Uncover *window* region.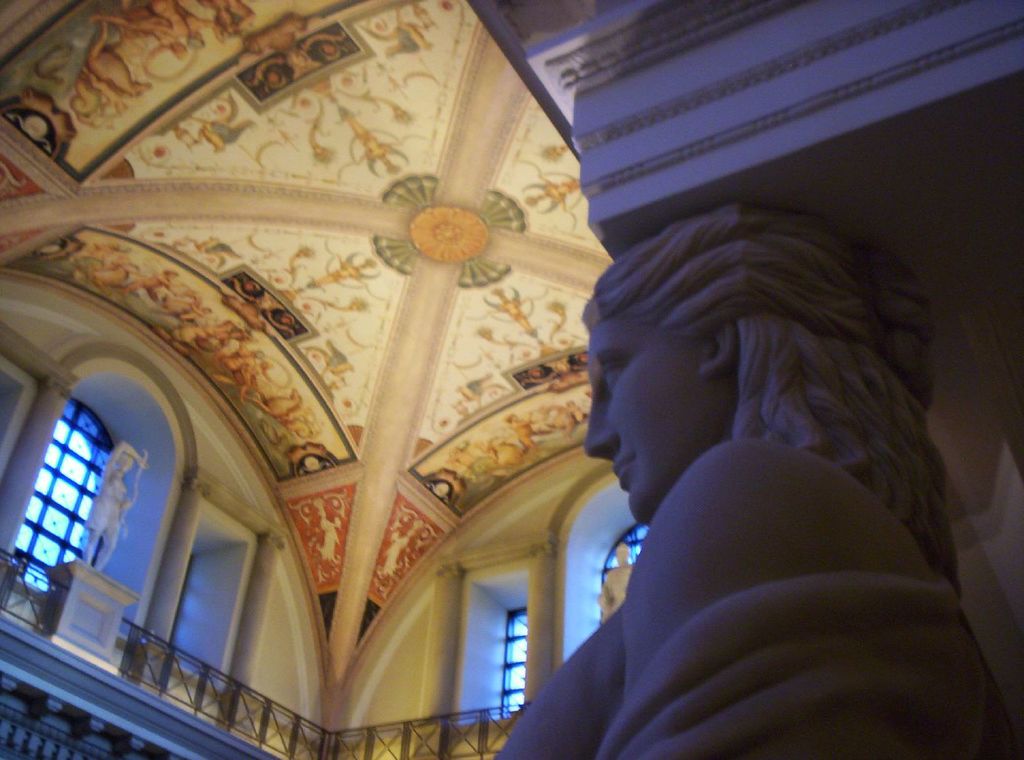
Uncovered: Rect(603, 514, 648, 598).
